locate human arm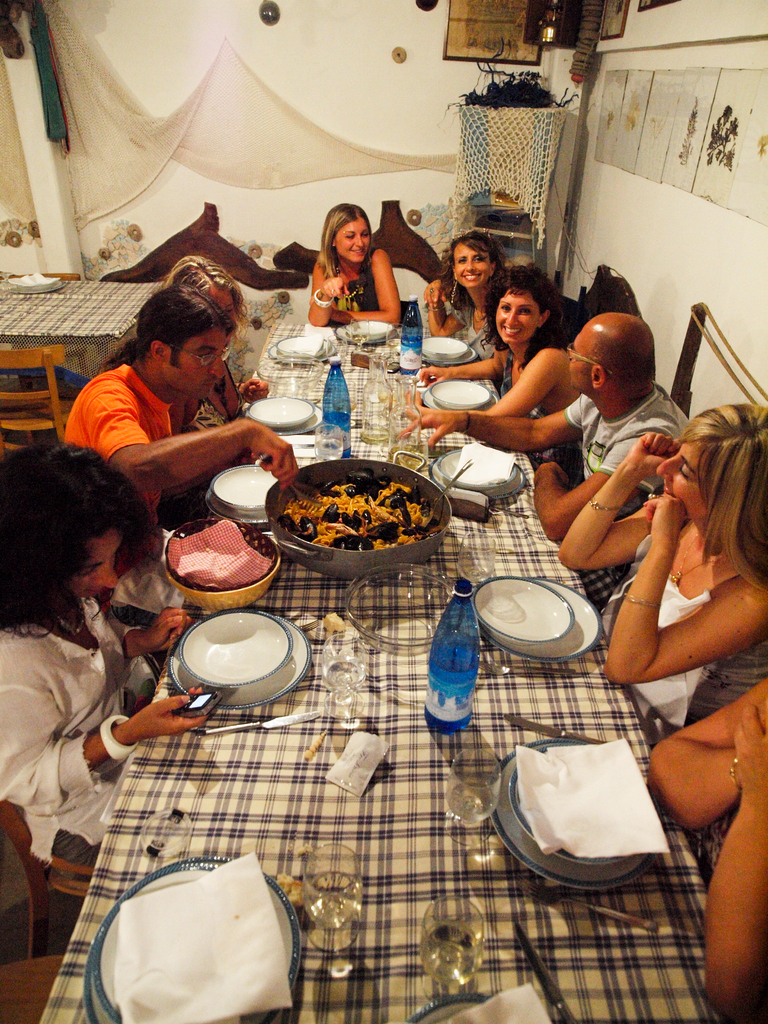
(x1=706, y1=705, x2=767, y2=1023)
